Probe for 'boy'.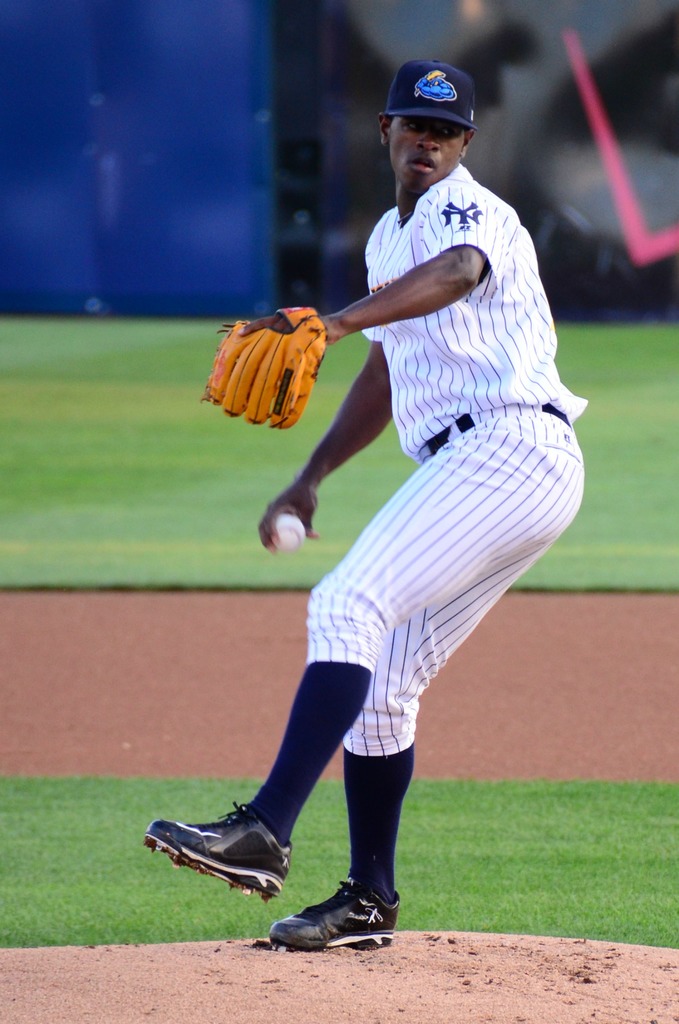
Probe result: l=141, t=67, r=592, b=968.
